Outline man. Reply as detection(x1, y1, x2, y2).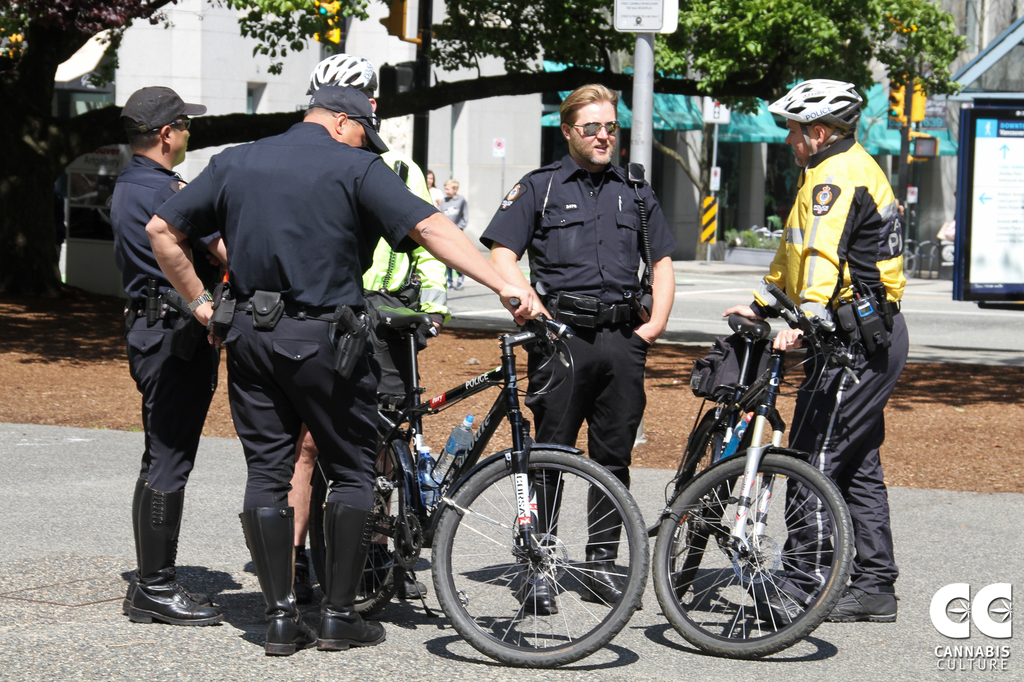
detection(474, 88, 680, 603).
